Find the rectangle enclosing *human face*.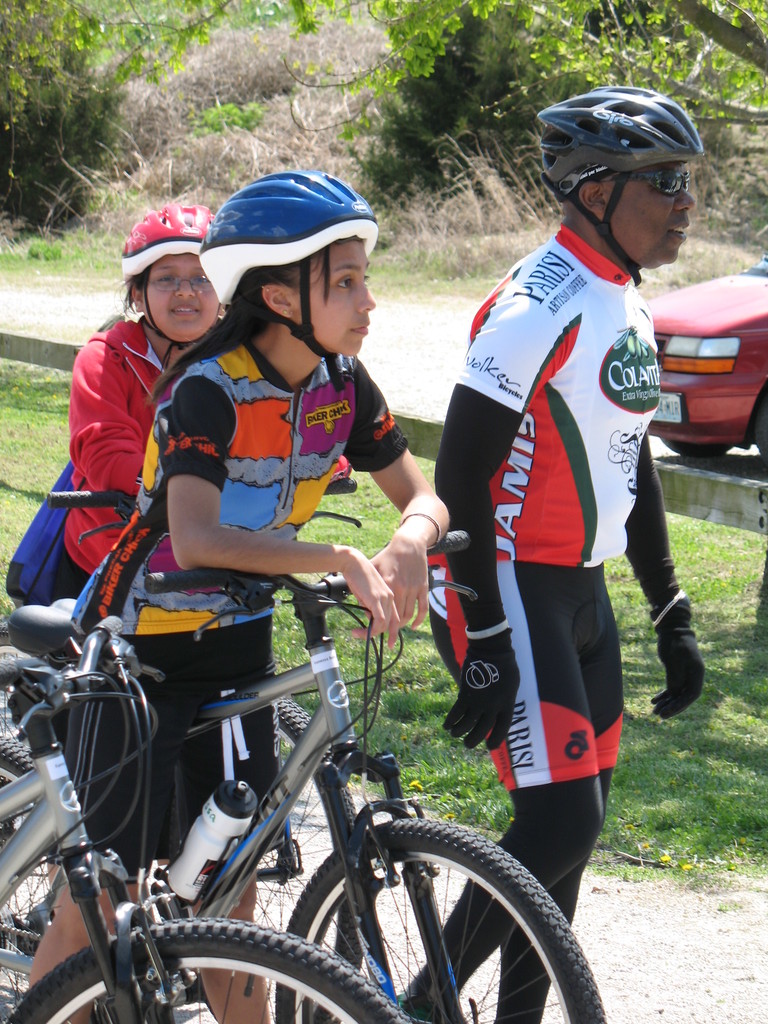
l=296, t=242, r=373, b=356.
